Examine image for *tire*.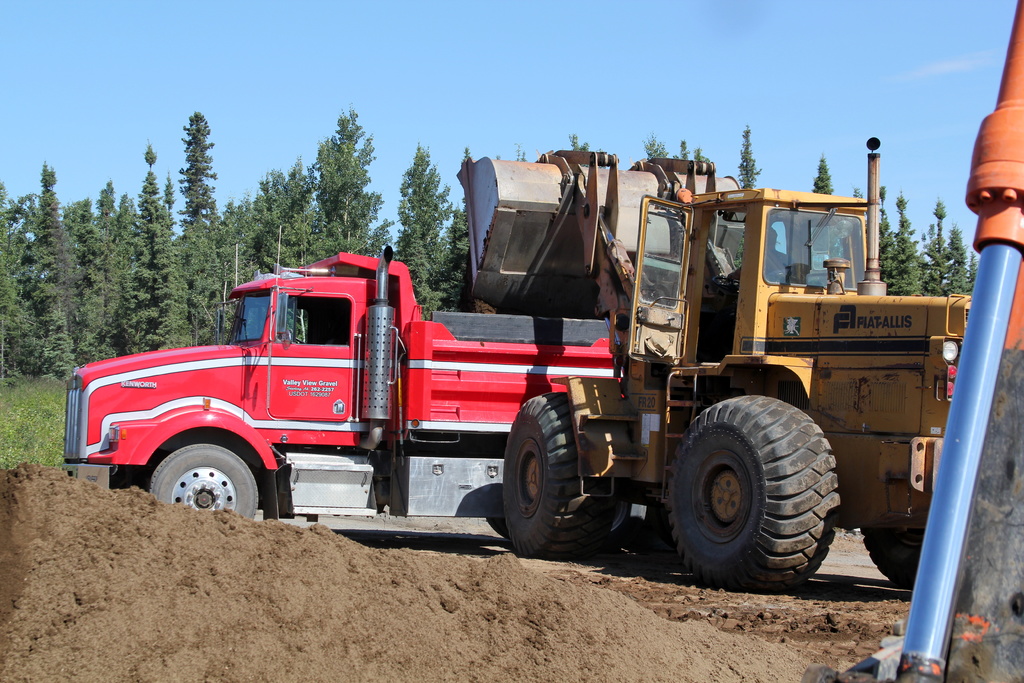
Examination result: <box>150,445,257,516</box>.
